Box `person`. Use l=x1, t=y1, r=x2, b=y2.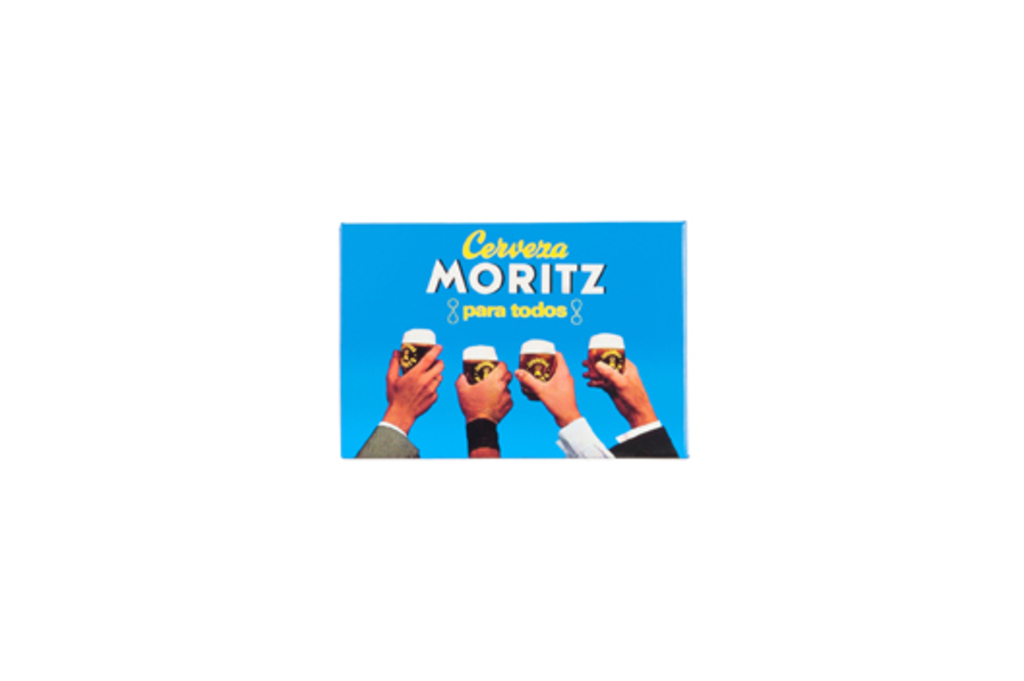
l=453, t=335, r=519, b=462.
